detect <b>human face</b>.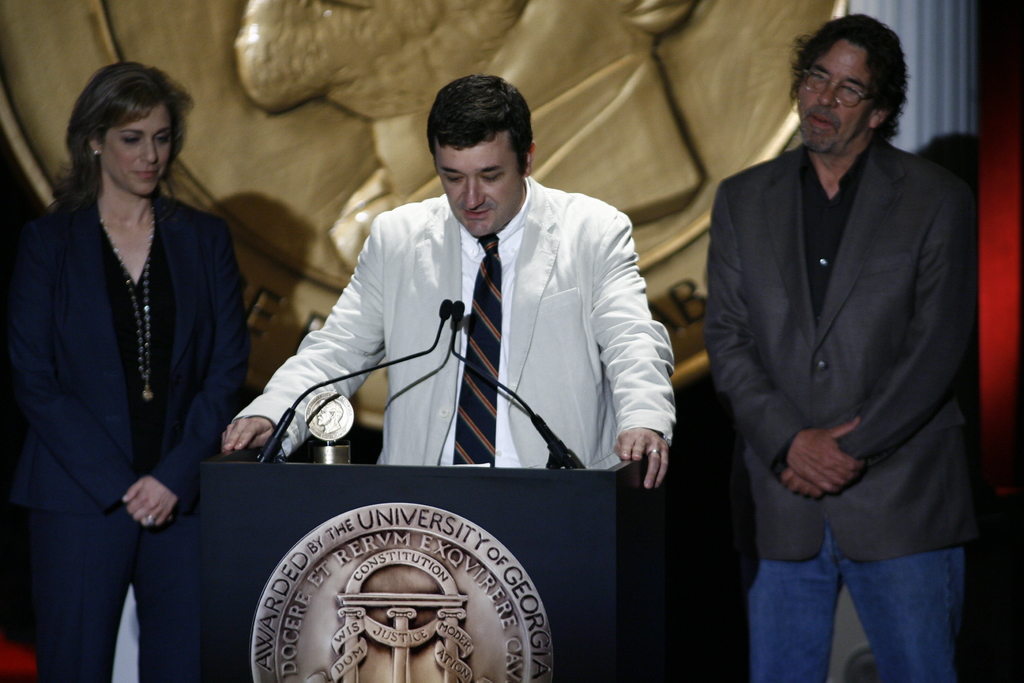
Detected at l=792, t=39, r=876, b=152.
